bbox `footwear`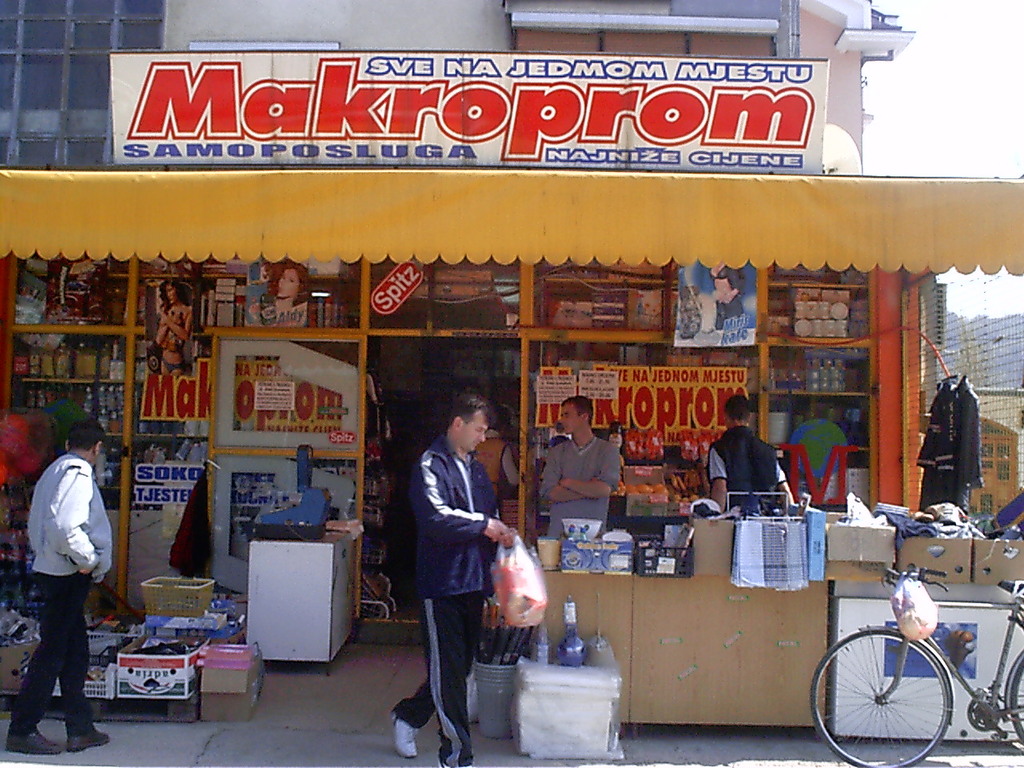
<box>389,710,421,760</box>
